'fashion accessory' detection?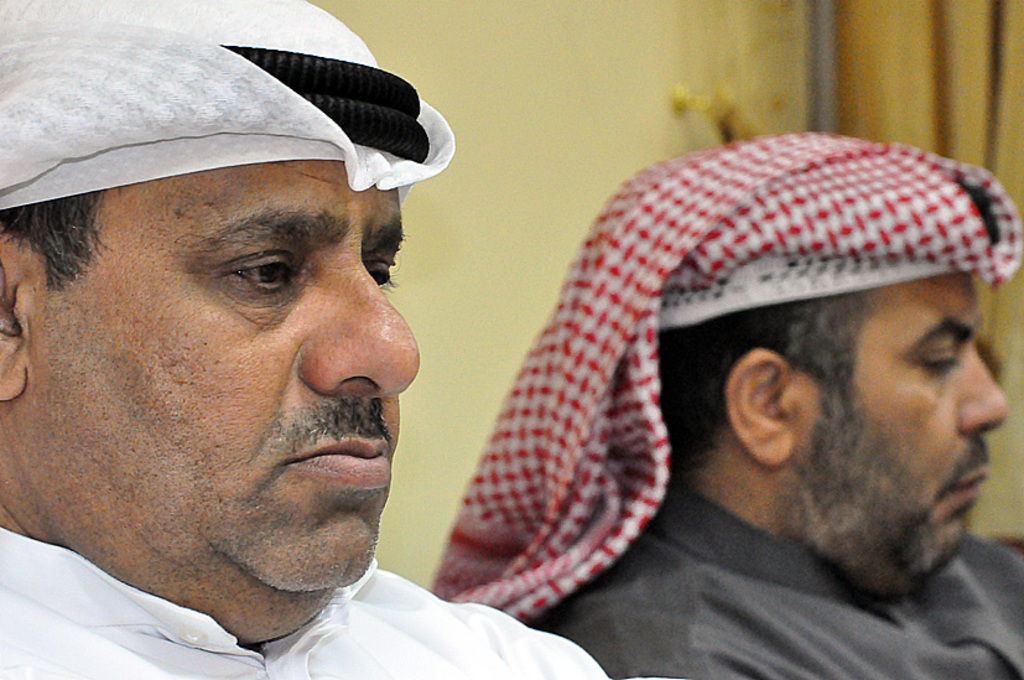
bbox(427, 133, 1023, 623)
